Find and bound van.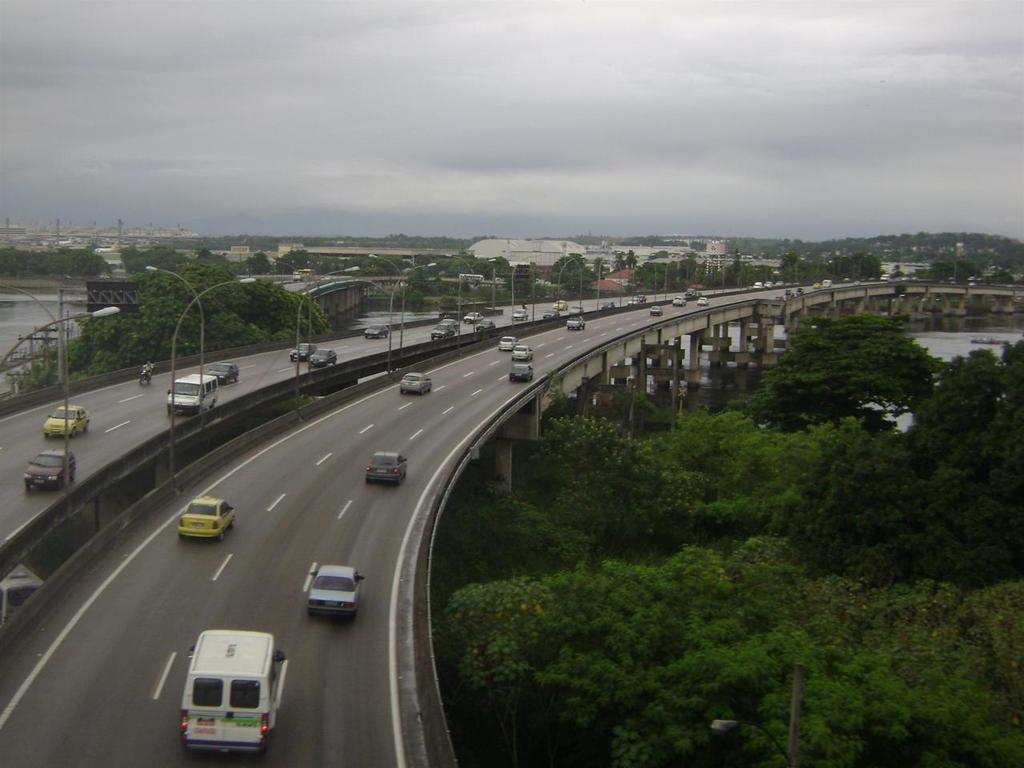
Bound: x1=177, y1=628, x2=290, y2=762.
